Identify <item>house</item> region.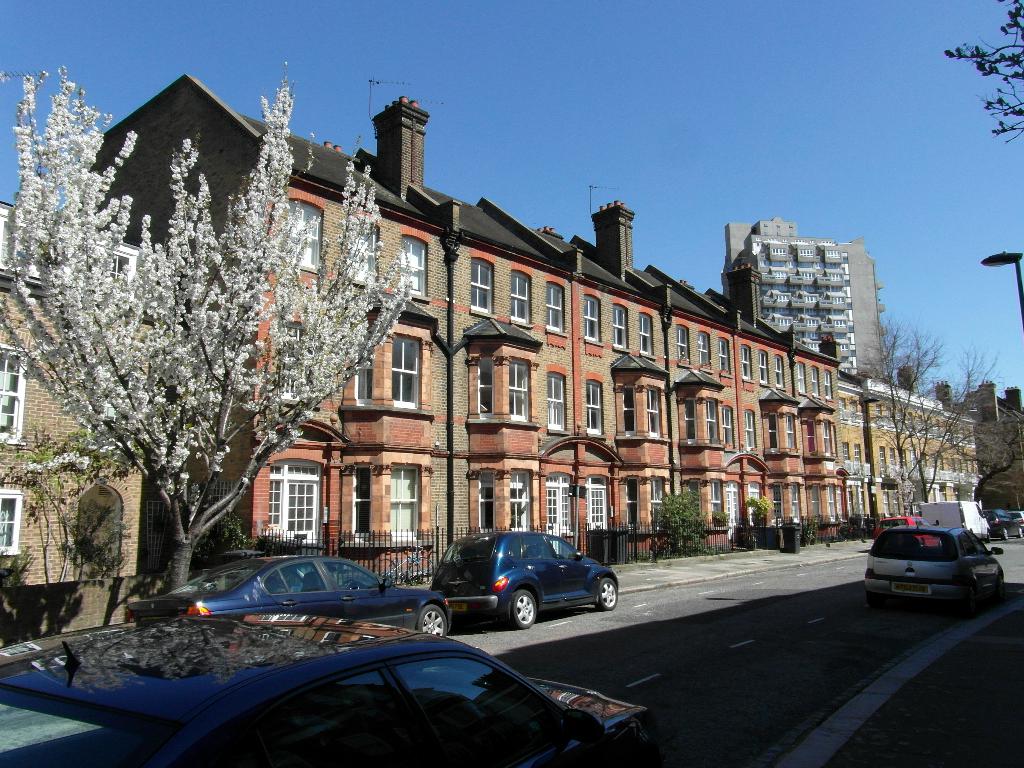
Region: x1=828, y1=372, x2=982, y2=536.
